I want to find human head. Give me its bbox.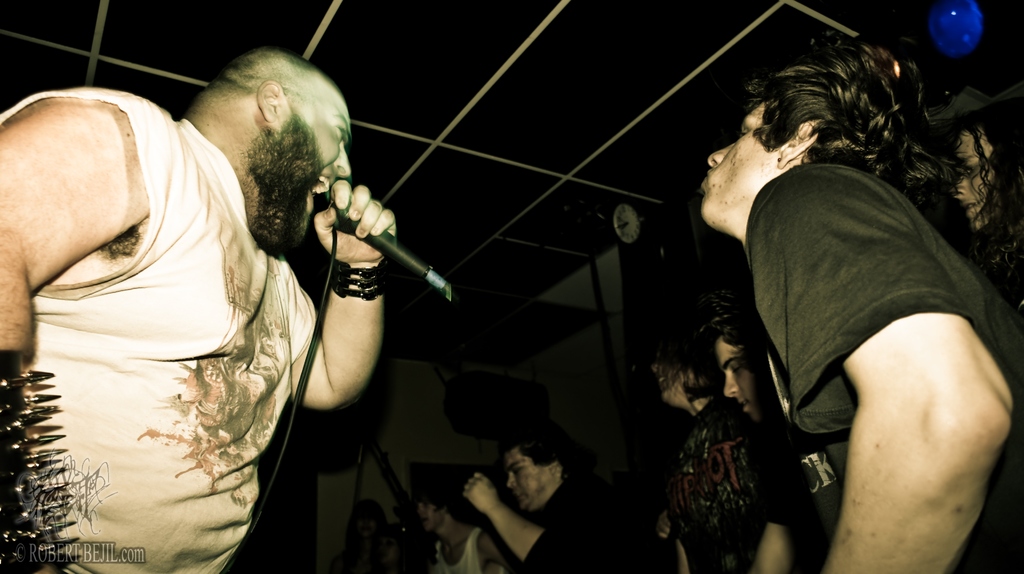
(left=187, top=48, right=355, bottom=255).
